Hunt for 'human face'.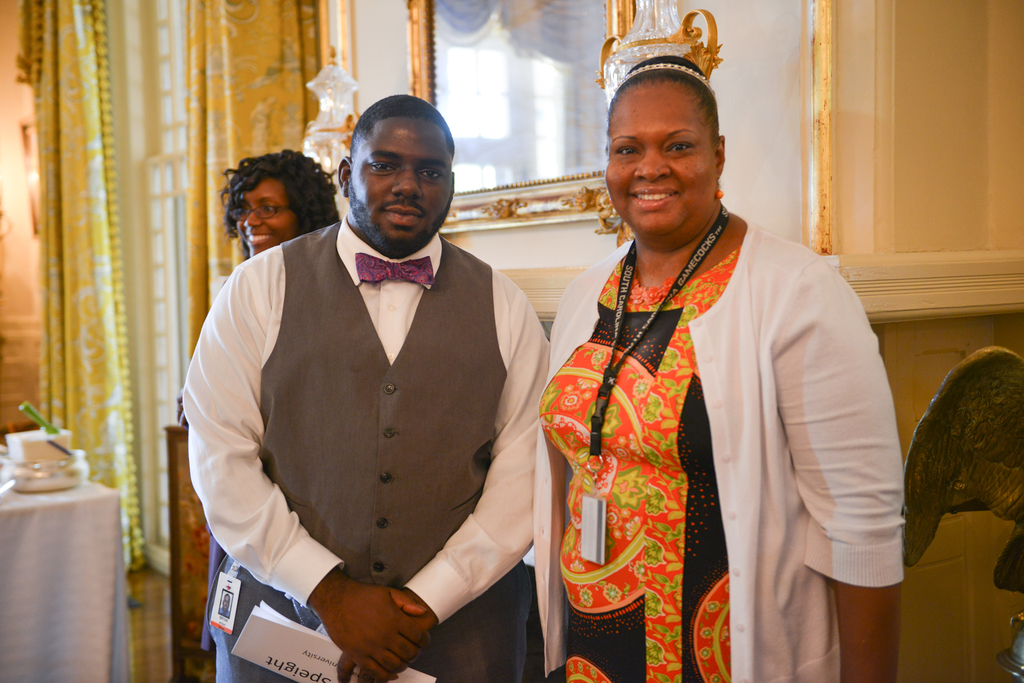
Hunted down at bbox=(598, 85, 719, 236).
